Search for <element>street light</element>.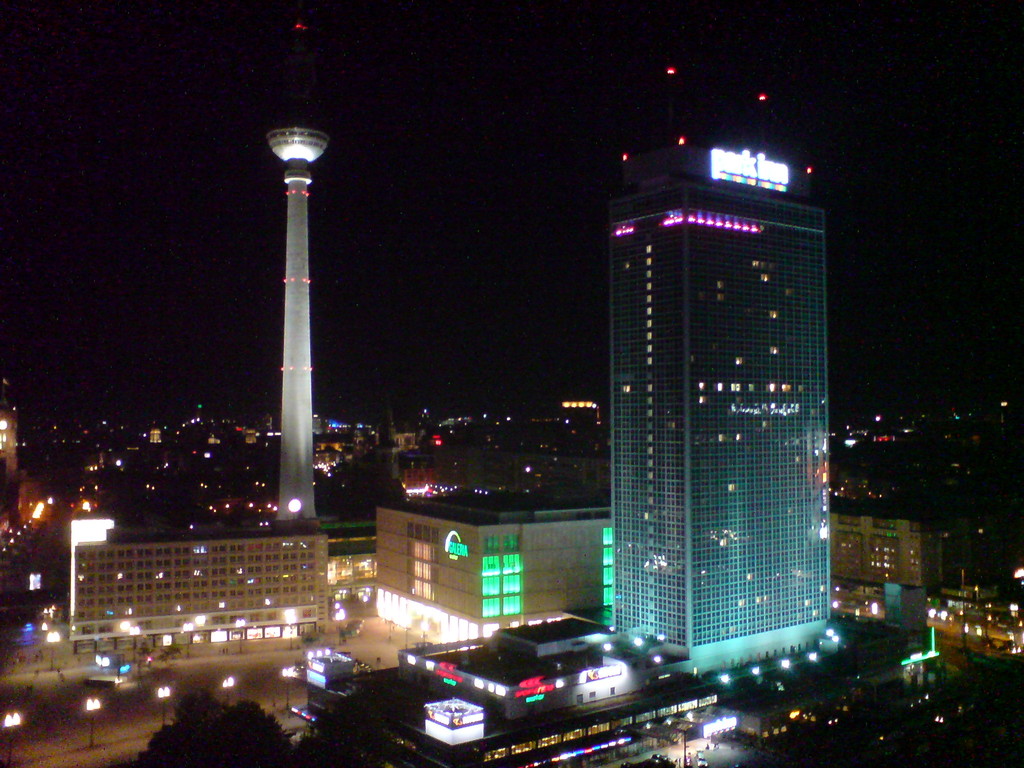
Found at (left=806, top=653, right=819, bottom=679).
